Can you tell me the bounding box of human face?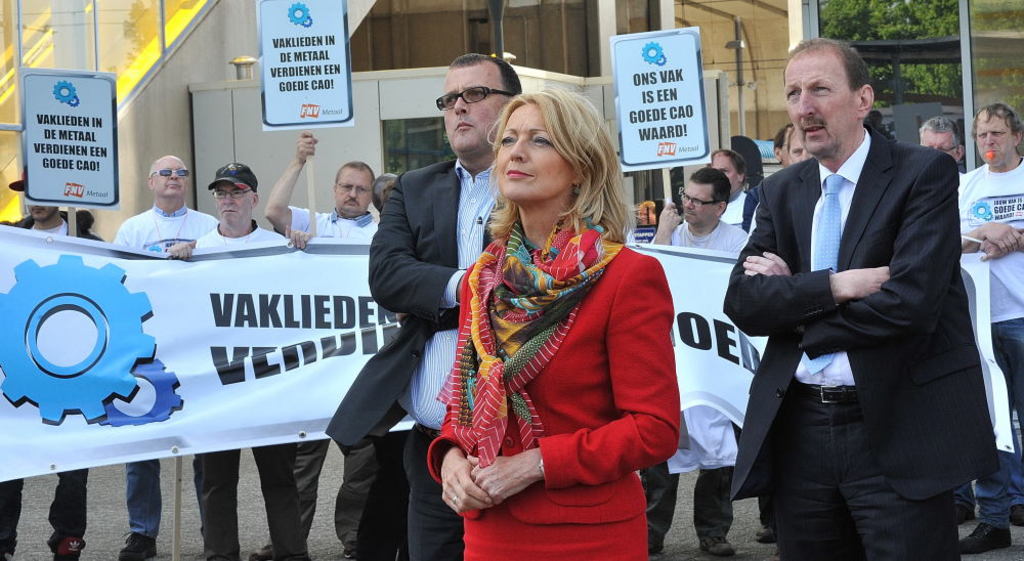
x1=782, y1=51, x2=862, y2=156.
